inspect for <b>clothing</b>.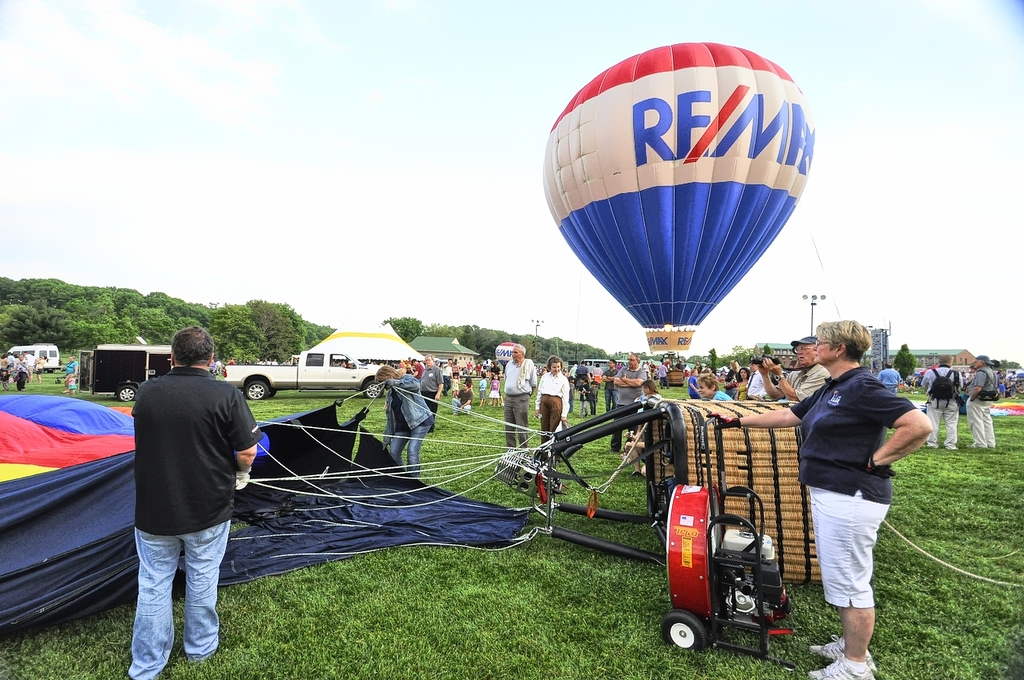
Inspection: 572 381 578 410.
